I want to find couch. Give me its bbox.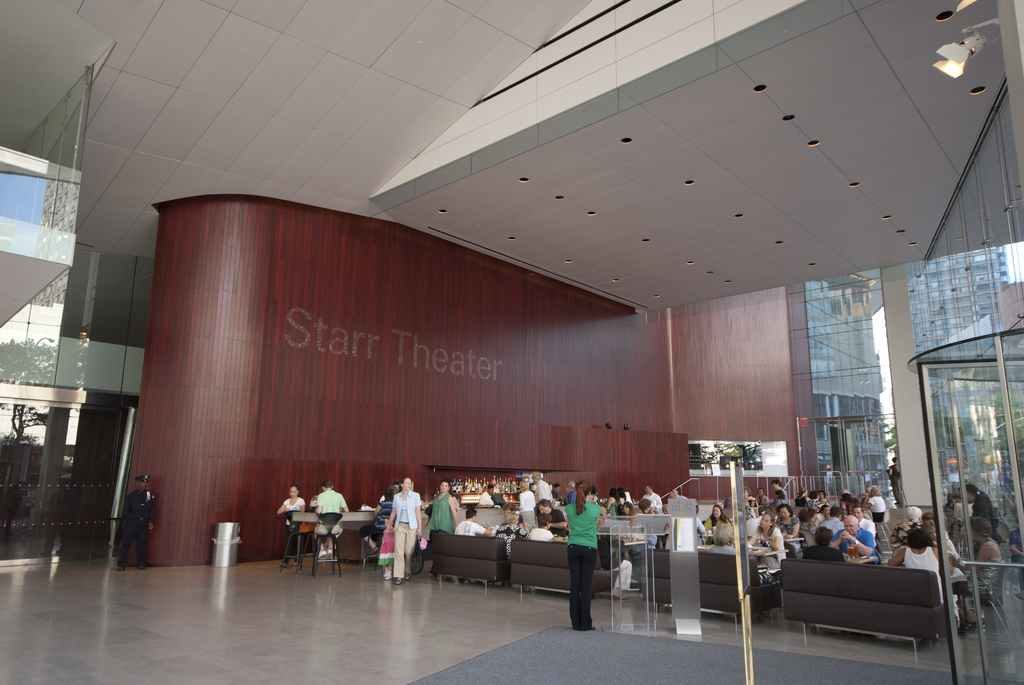
<region>879, 506, 922, 533</region>.
